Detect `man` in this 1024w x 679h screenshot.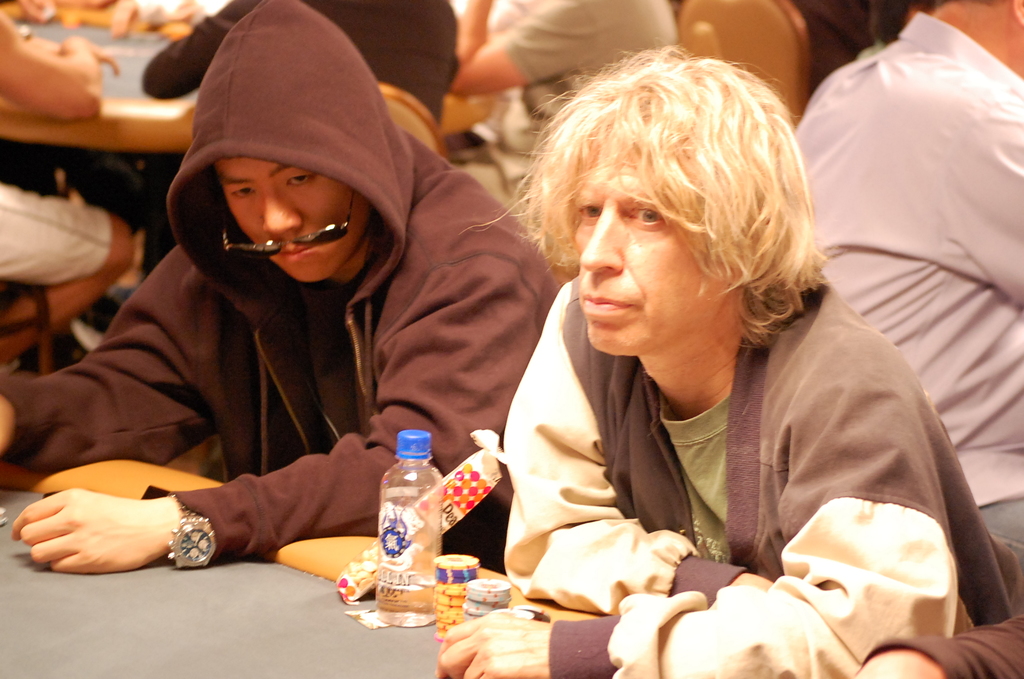
Detection: [x1=787, y1=0, x2=1023, y2=562].
